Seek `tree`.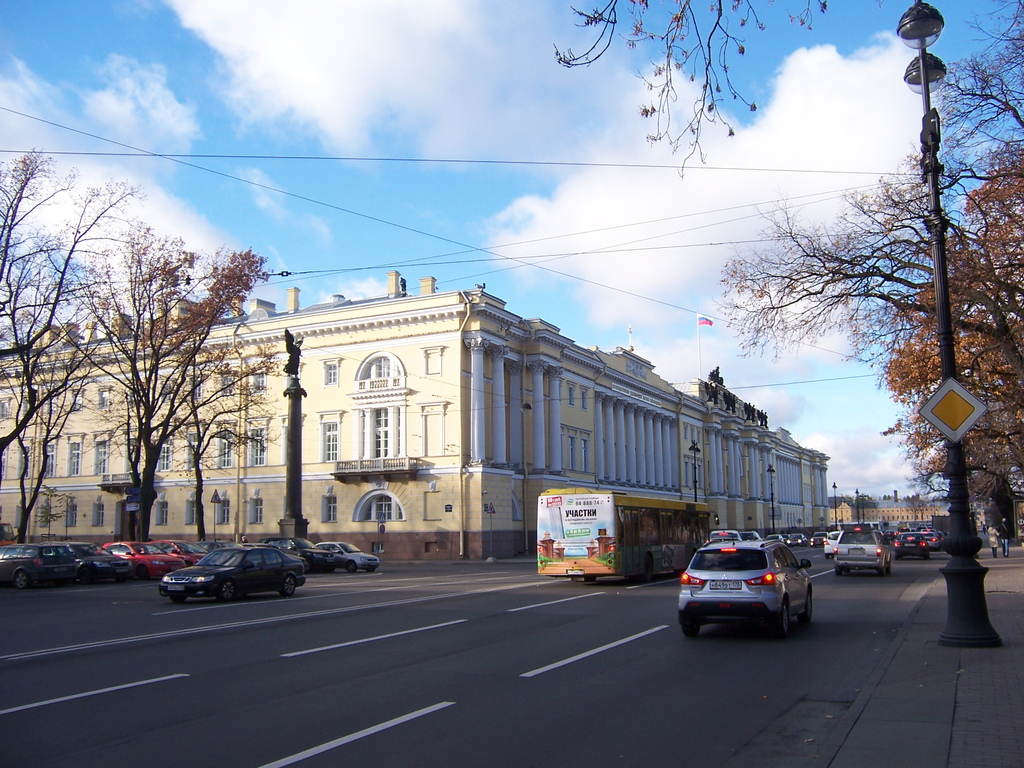
box(548, 0, 892, 177).
